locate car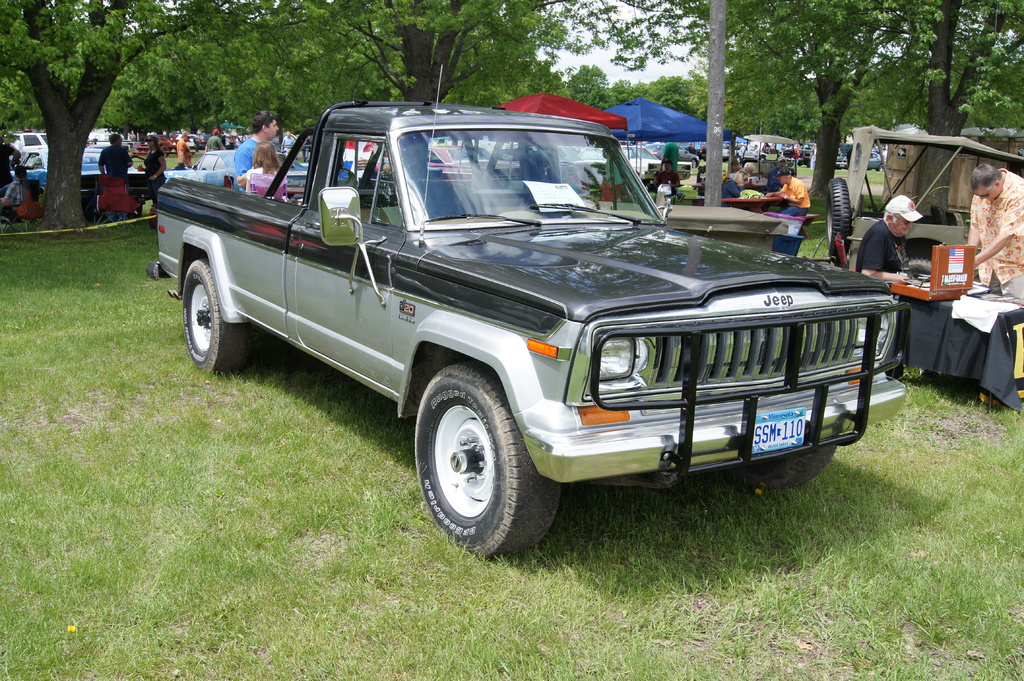
836, 148, 848, 170
